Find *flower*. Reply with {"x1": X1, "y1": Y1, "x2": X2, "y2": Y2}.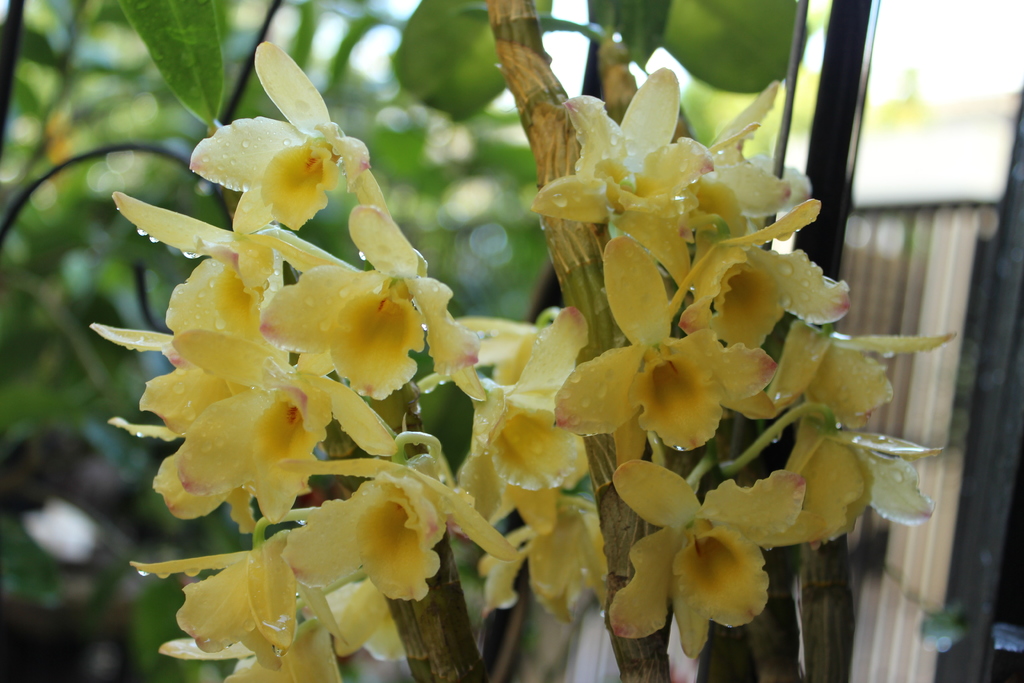
{"x1": 468, "y1": 491, "x2": 621, "y2": 634}.
